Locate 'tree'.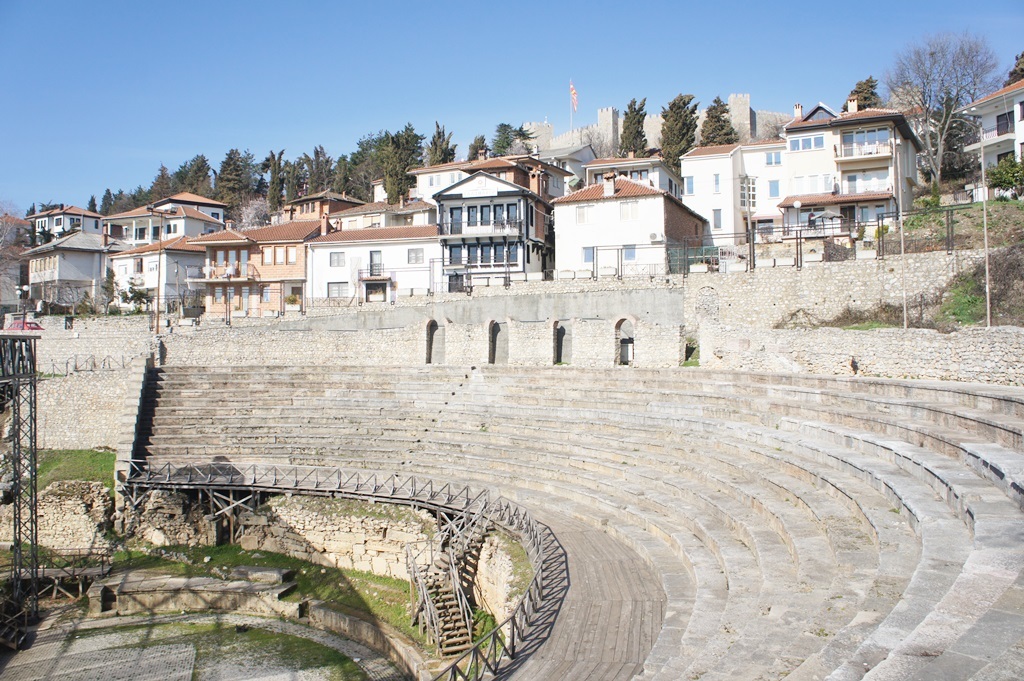
Bounding box: <bbox>700, 97, 738, 148</bbox>.
